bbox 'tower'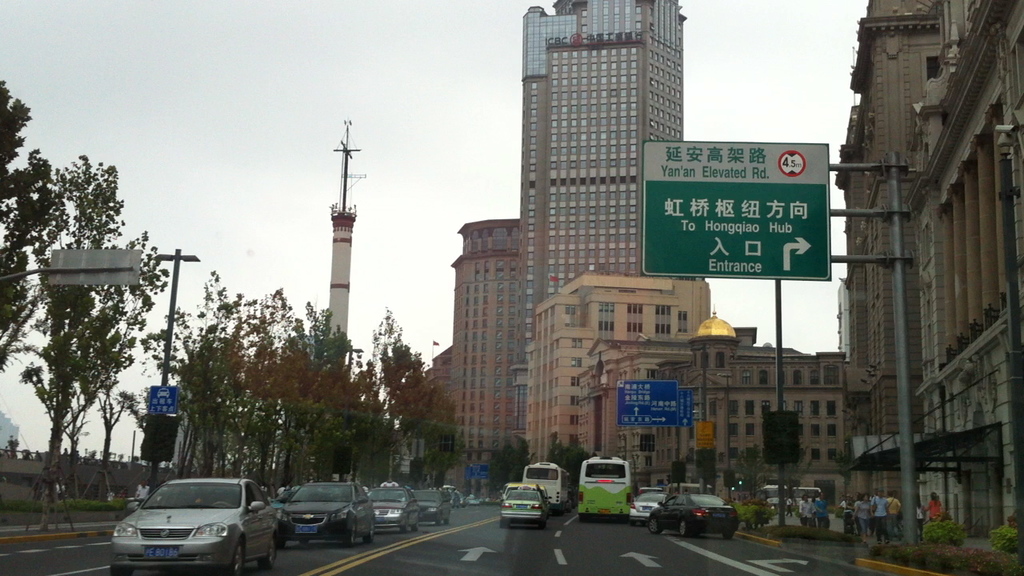
491:0:699:340
